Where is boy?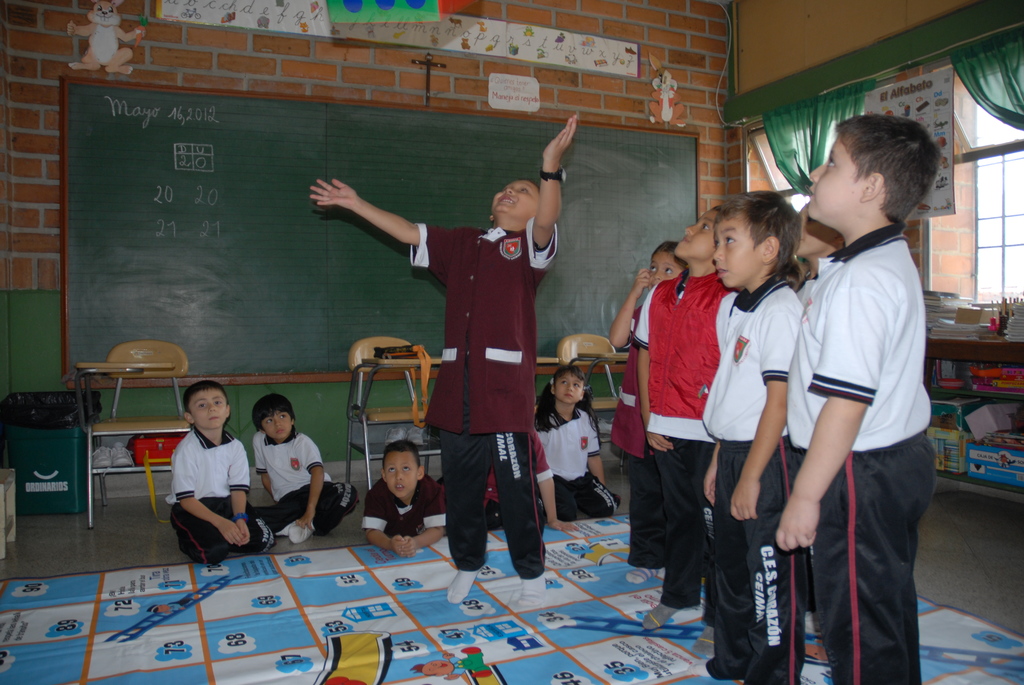
x1=703 y1=199 x2=801 y2=684.
